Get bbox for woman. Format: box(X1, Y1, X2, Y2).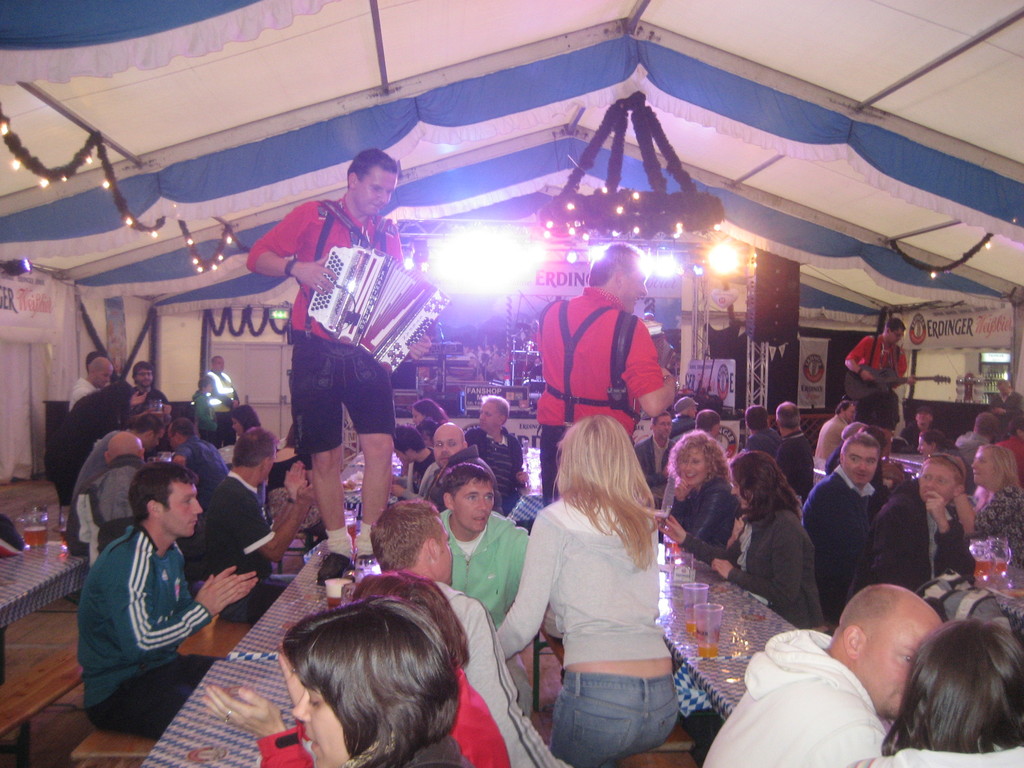
box(513, 404, 701, 767).
